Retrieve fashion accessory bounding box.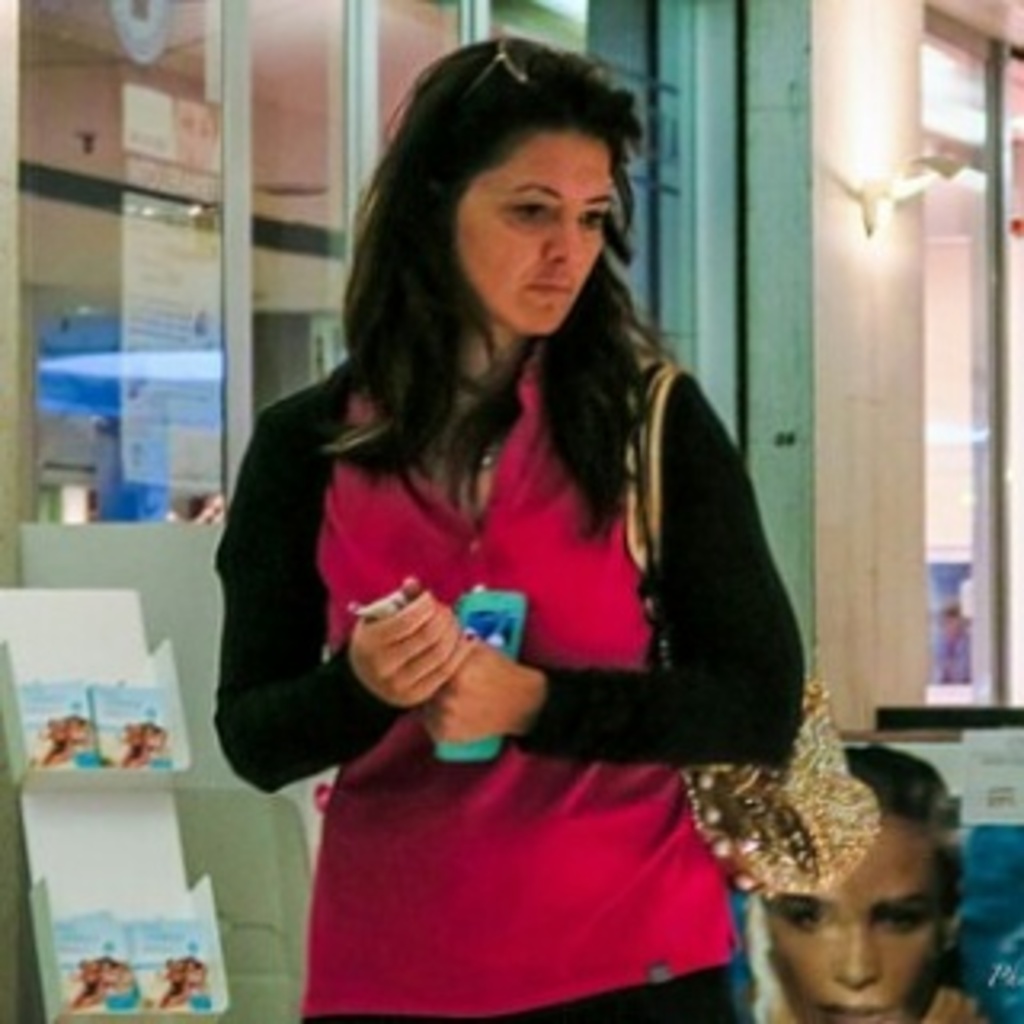
Bounding box: bbox(598, 352, 883, 947).
